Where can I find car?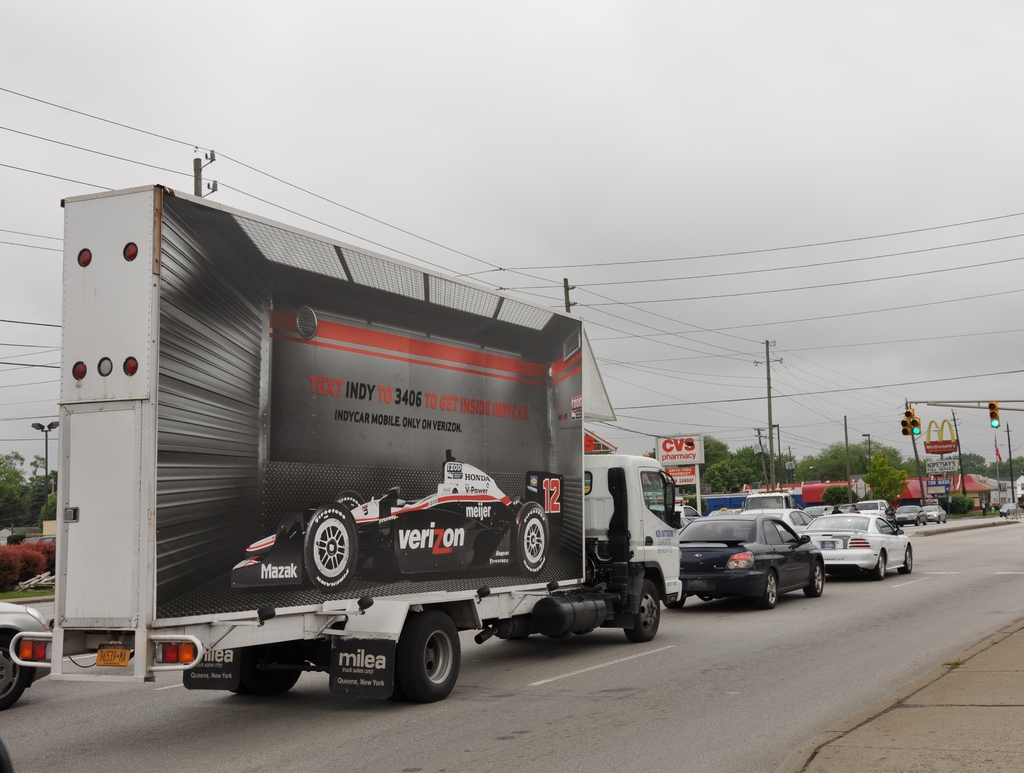
You can find it at pyautogui.locateOnScreen(662, 513, 828, 617).
